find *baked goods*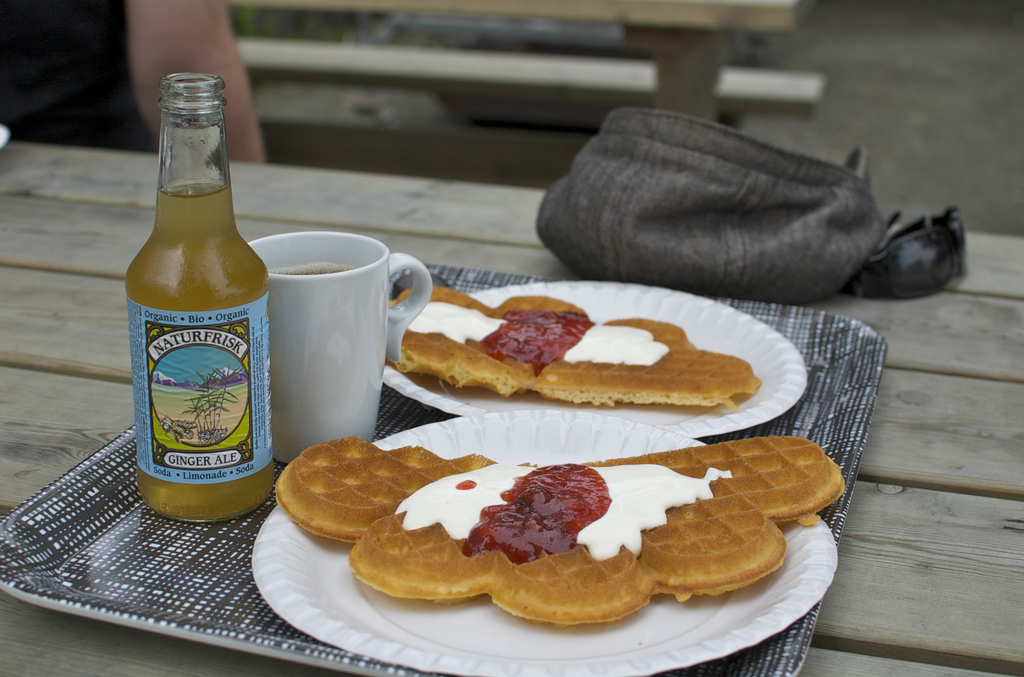
[left=392, top=288, right=763, bottom=407]
